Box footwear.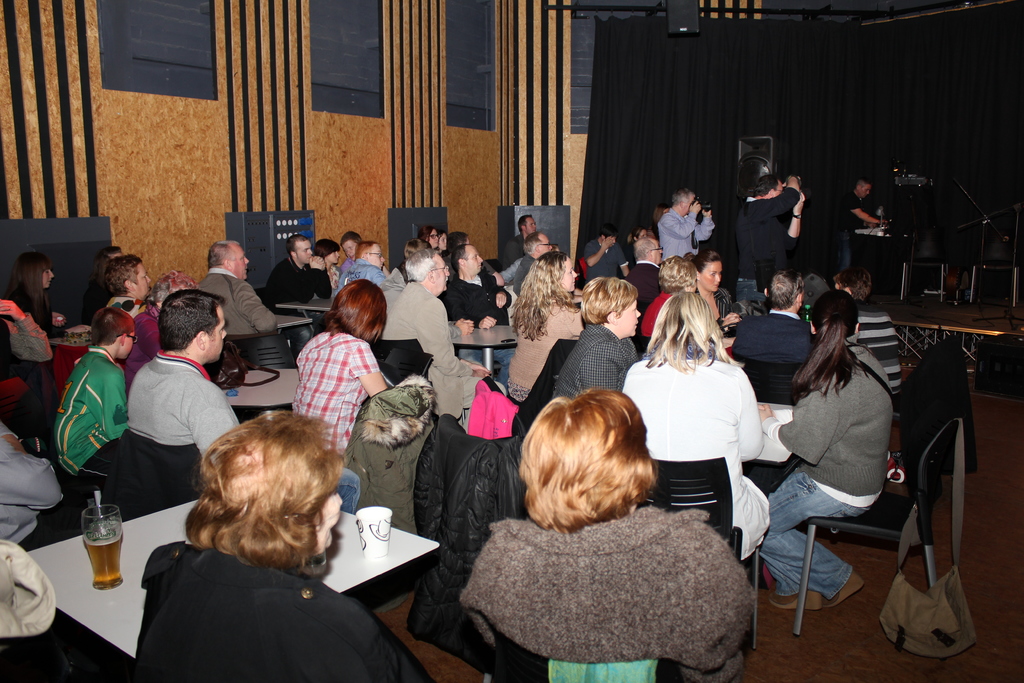
(left=771, top=582, right=817, bottom=617).
